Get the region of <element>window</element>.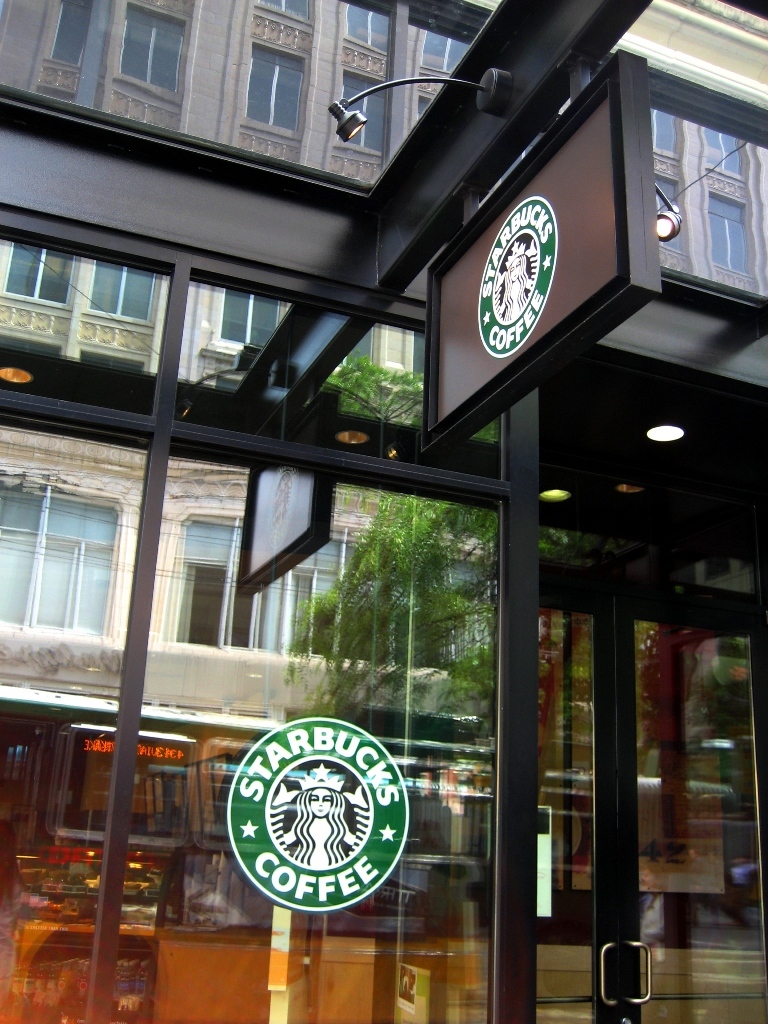
detection(697, 186, 747, 272).
